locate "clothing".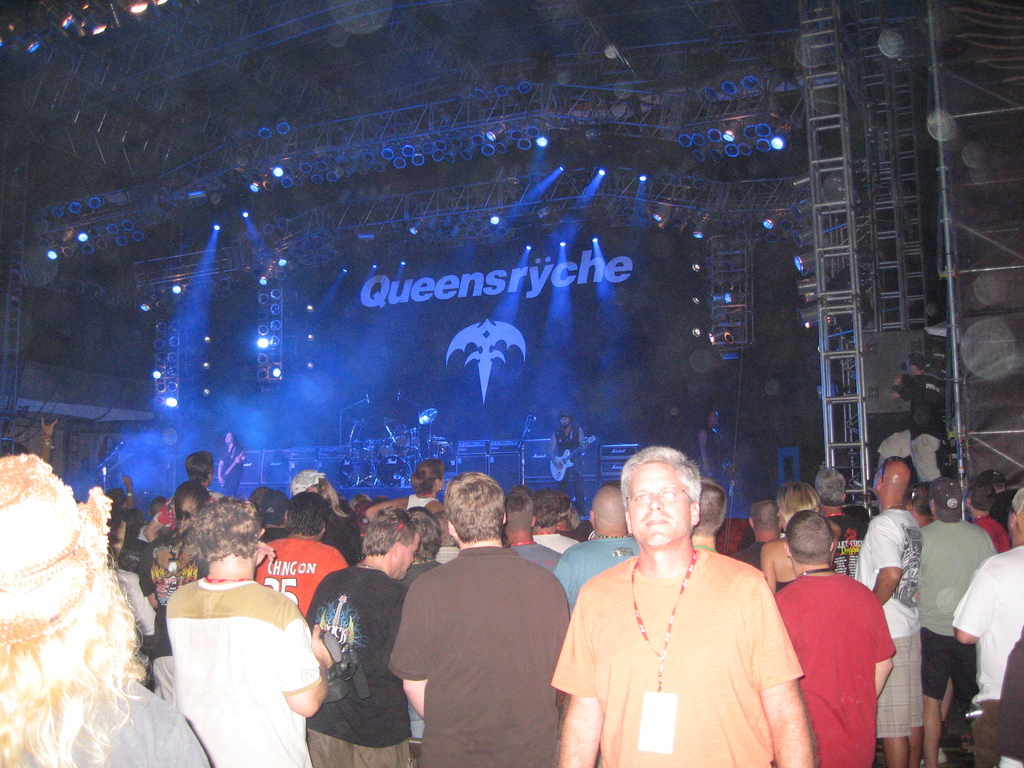
Bounding box: 547, 545, 801, 766.
